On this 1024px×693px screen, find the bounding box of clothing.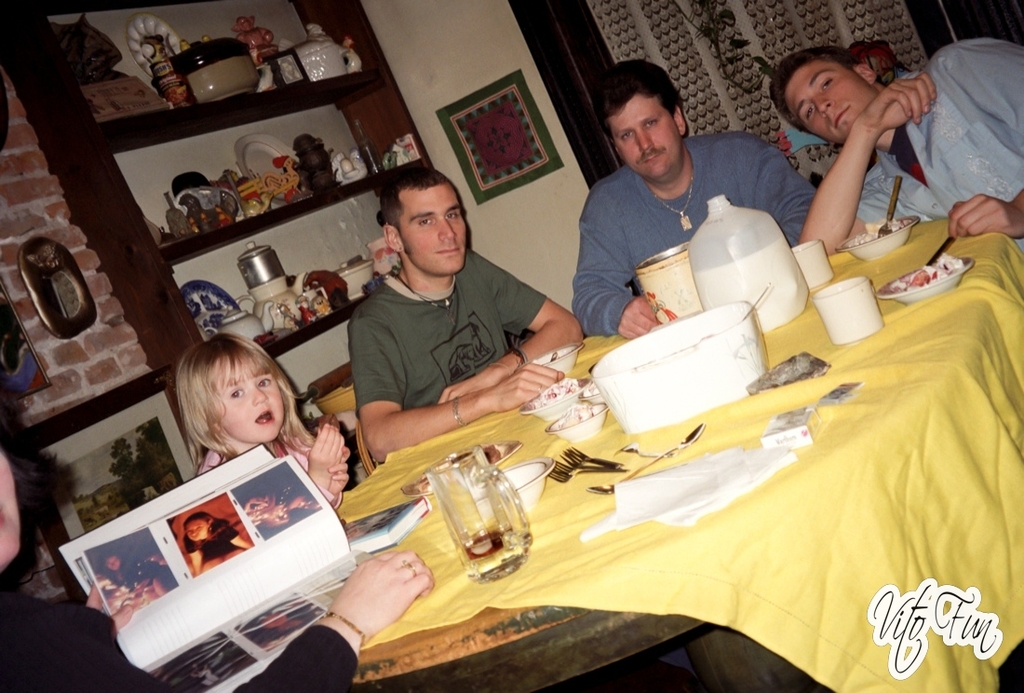
Bounding box: <bbox>560, 102, 815, 332</bbox>.
